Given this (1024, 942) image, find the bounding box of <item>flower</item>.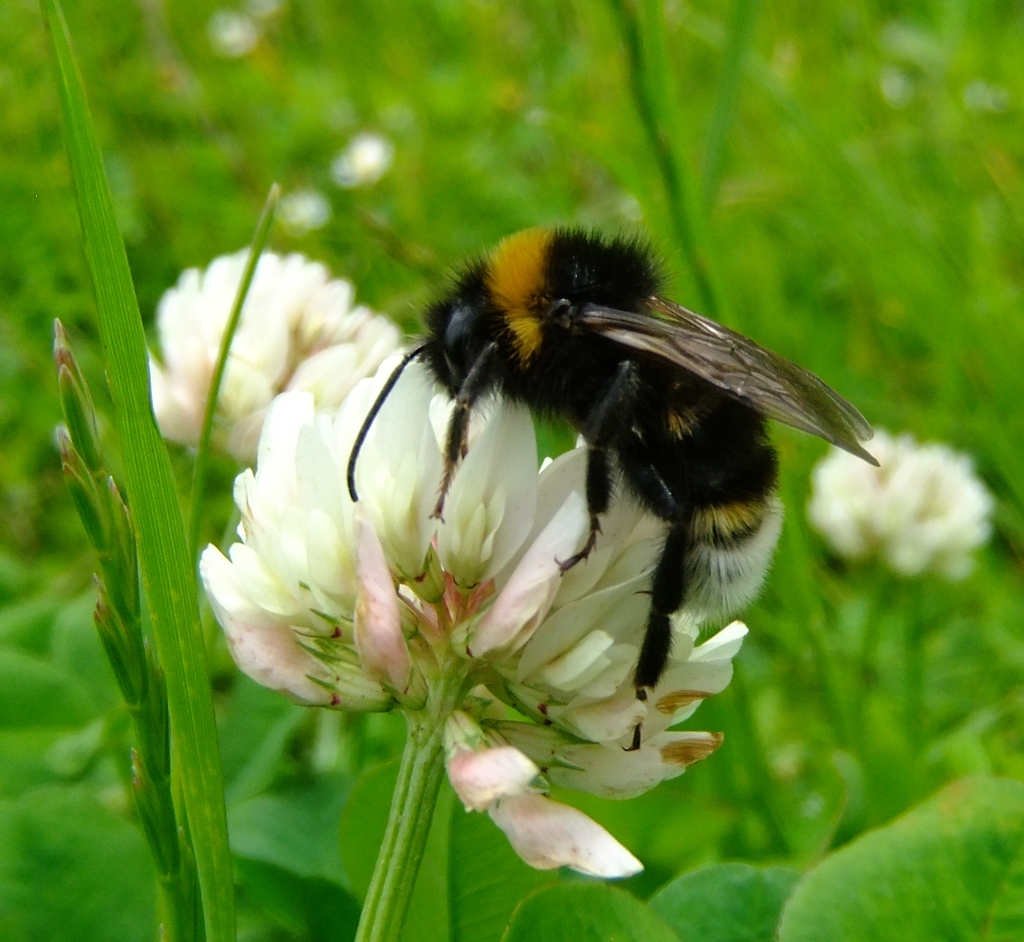
[135, 245, 436, 472].
